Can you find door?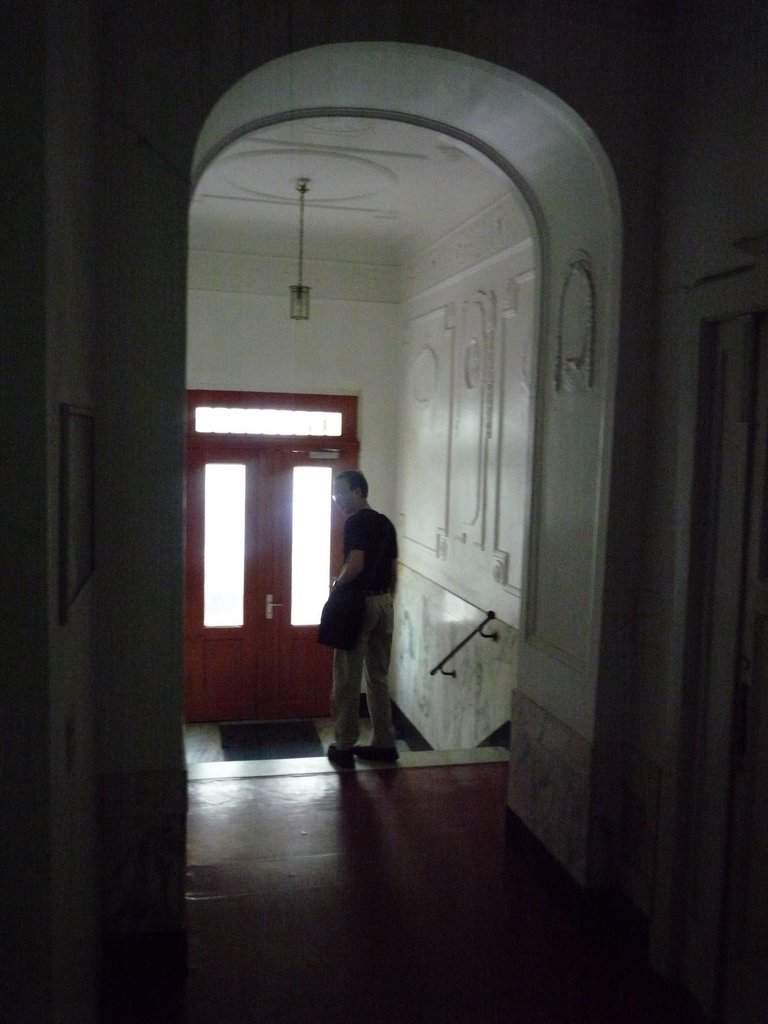
Yes, bounding box: x1=276, y1=451, x2=349, y2=716.
